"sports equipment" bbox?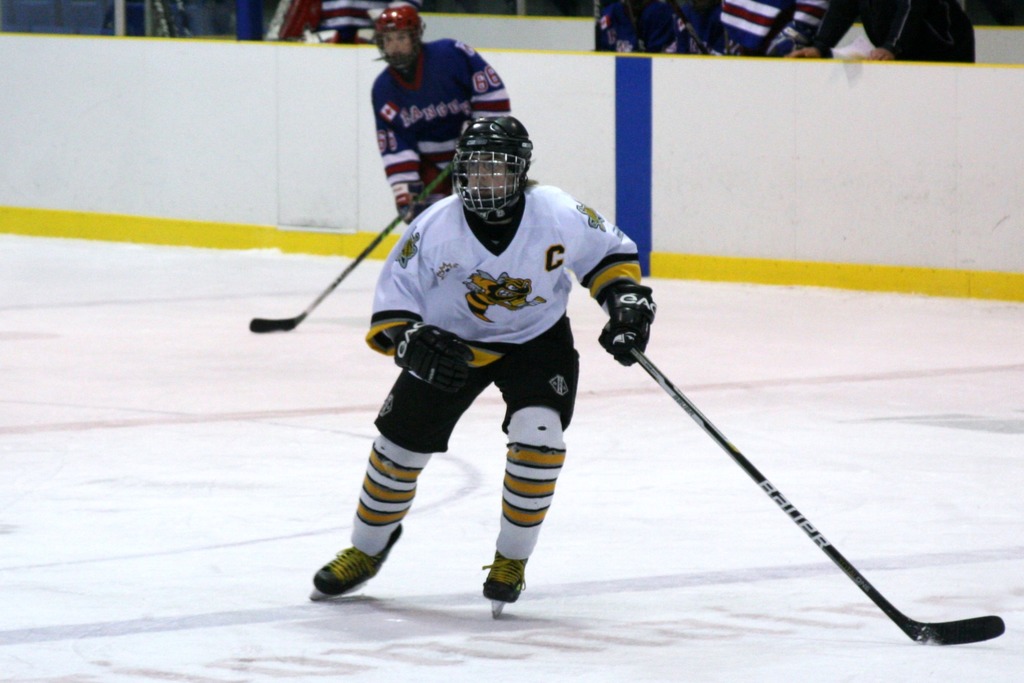
box=[625, 341, 1002, 651]
